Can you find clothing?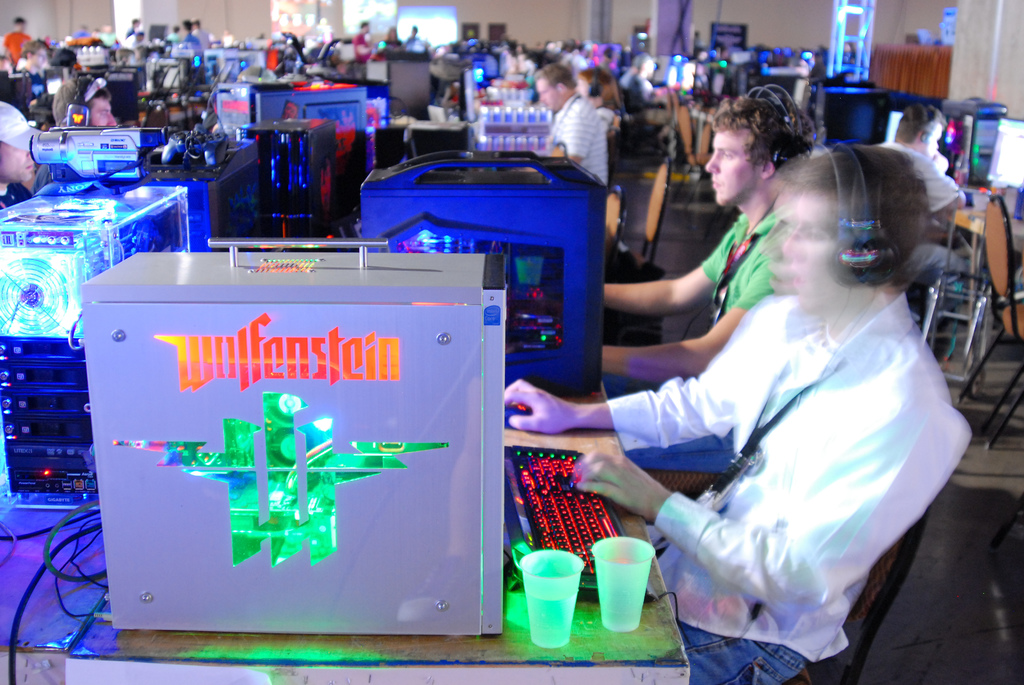
Yes, bounding box: 691,200,783,324.
